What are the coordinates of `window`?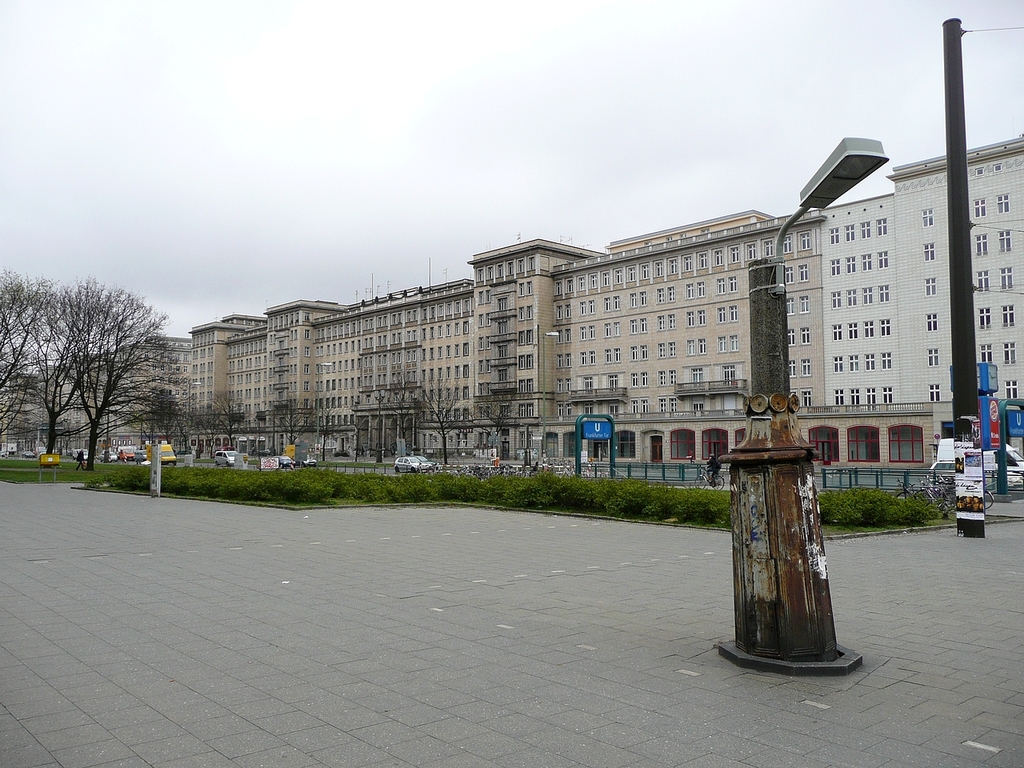
BBox(970, 194, 986, 214).
